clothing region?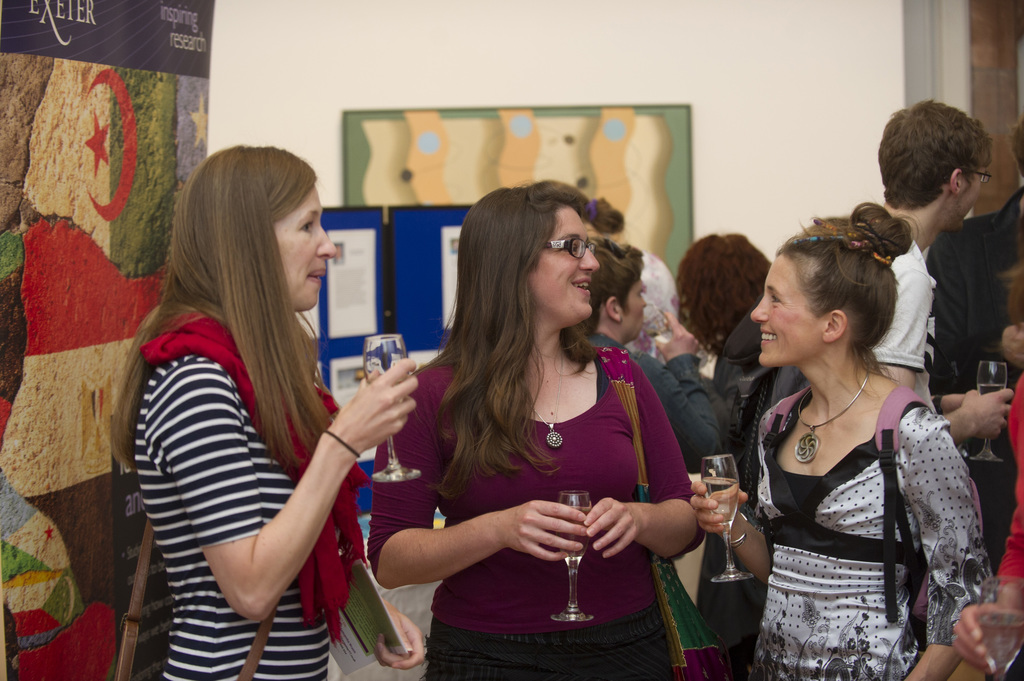
pyautogui.locateOnScreen(927, 188, 1016, 388)
